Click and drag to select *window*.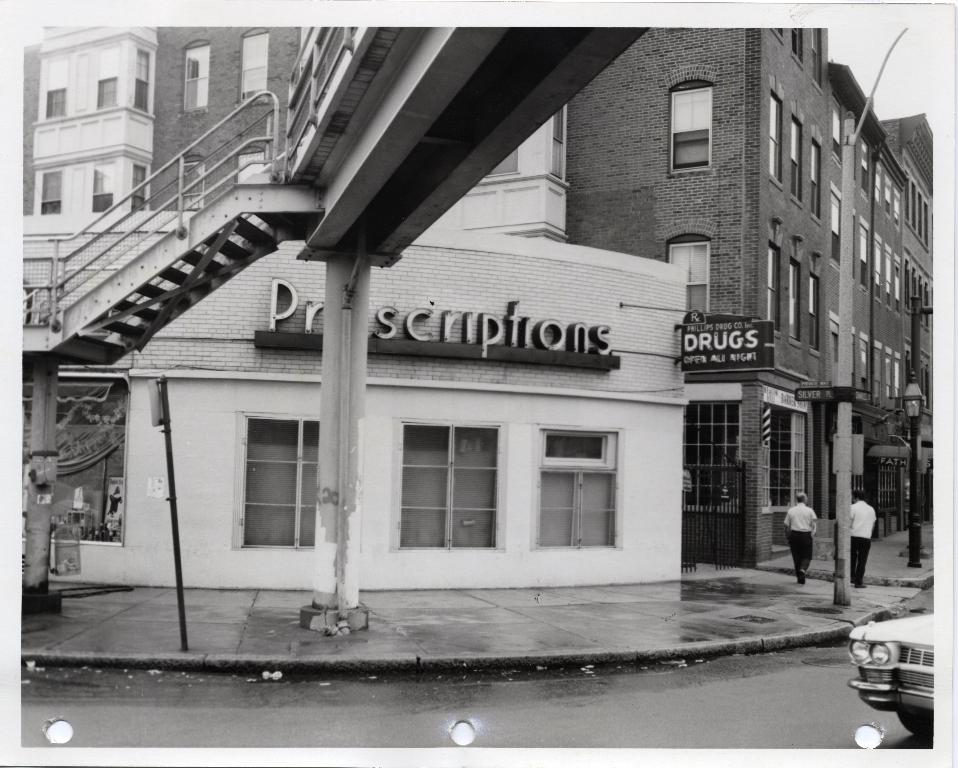
Selection: box(805, 134, 825, 229).
